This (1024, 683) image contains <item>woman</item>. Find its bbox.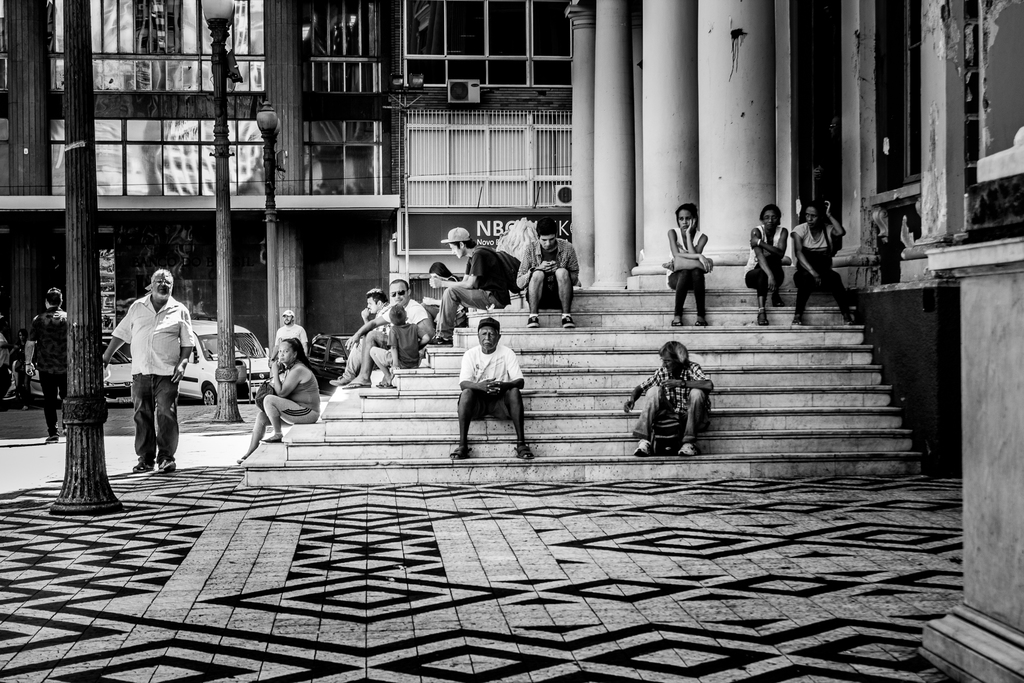
Rect(742, 206, 792, 325).
